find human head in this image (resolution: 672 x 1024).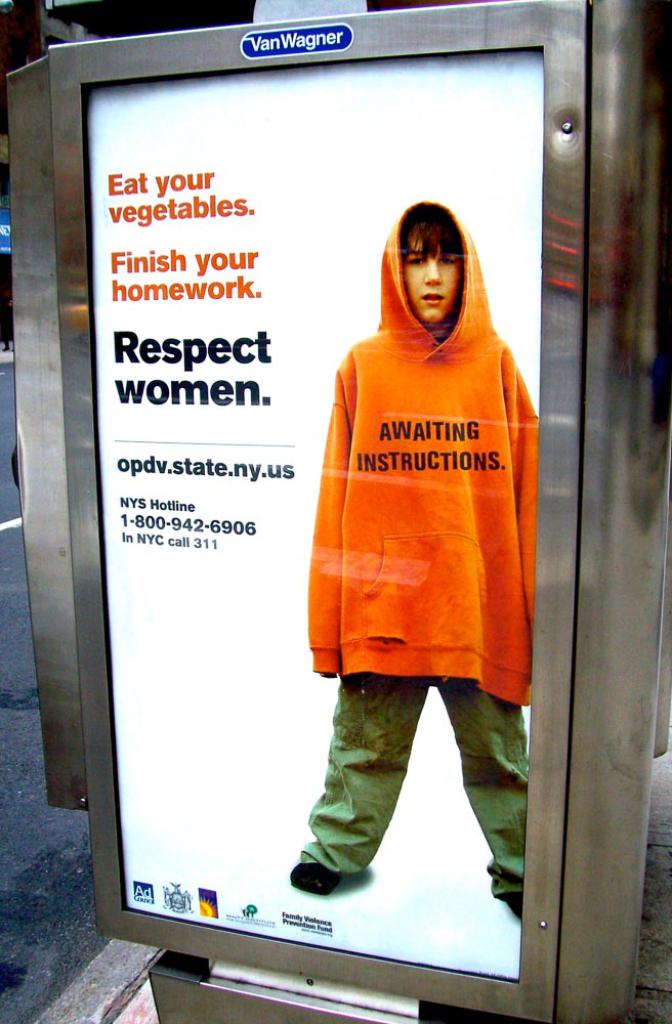
<region>387, 198, 476, 350</region>.
